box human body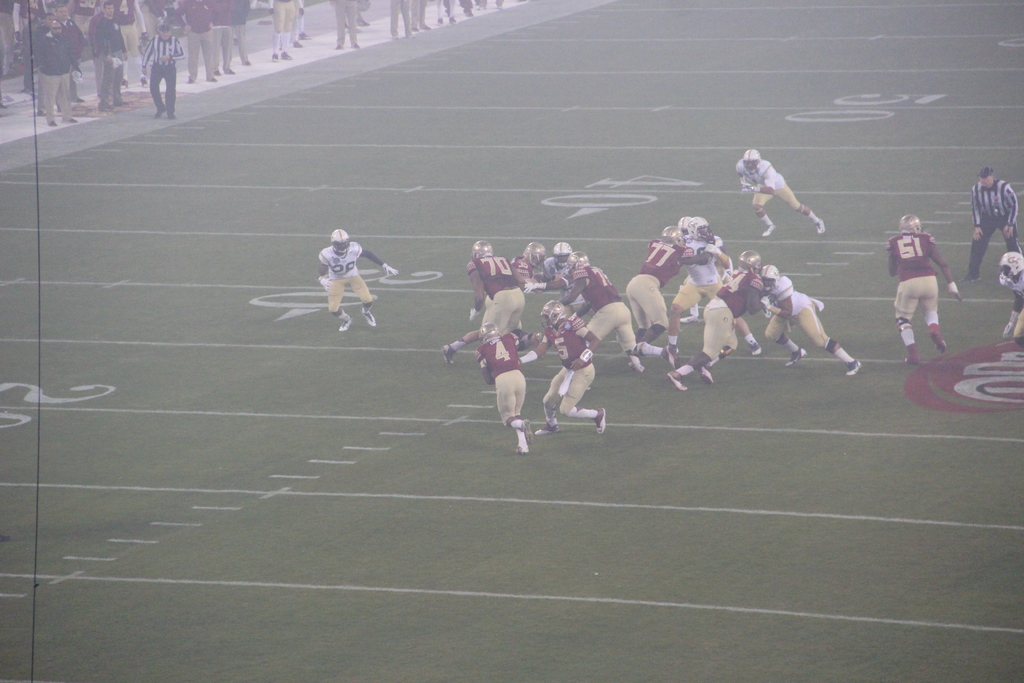
box=[268, 0, 294, 58]
